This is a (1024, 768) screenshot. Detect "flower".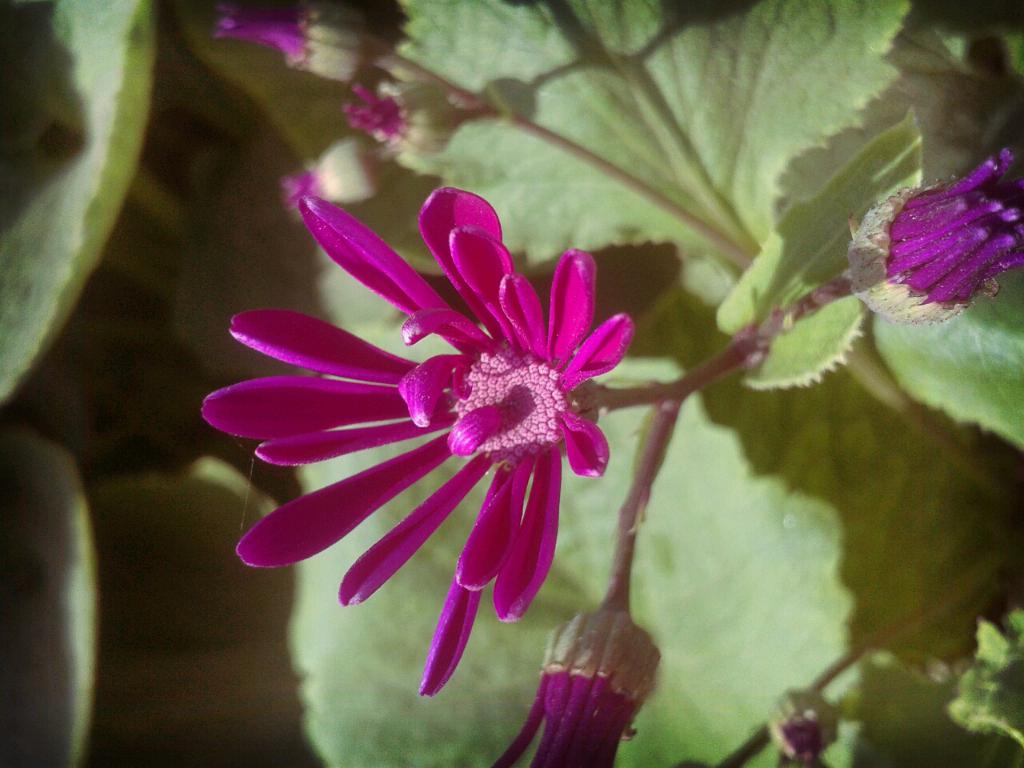
(757,686,843,763).
